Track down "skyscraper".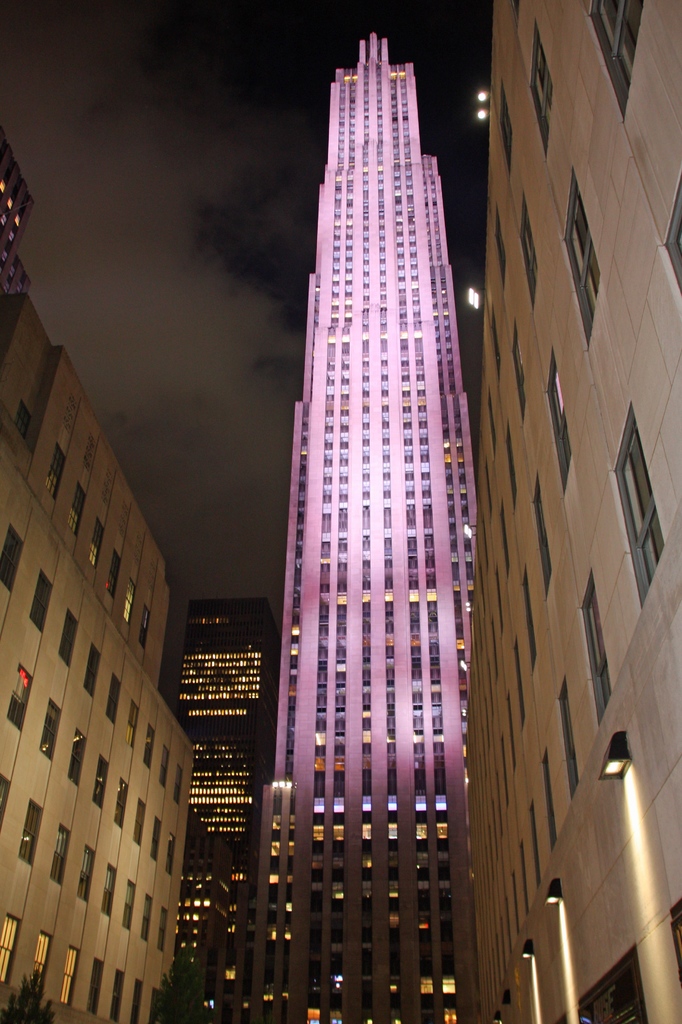
Tracked to 455 15 681 1023.
